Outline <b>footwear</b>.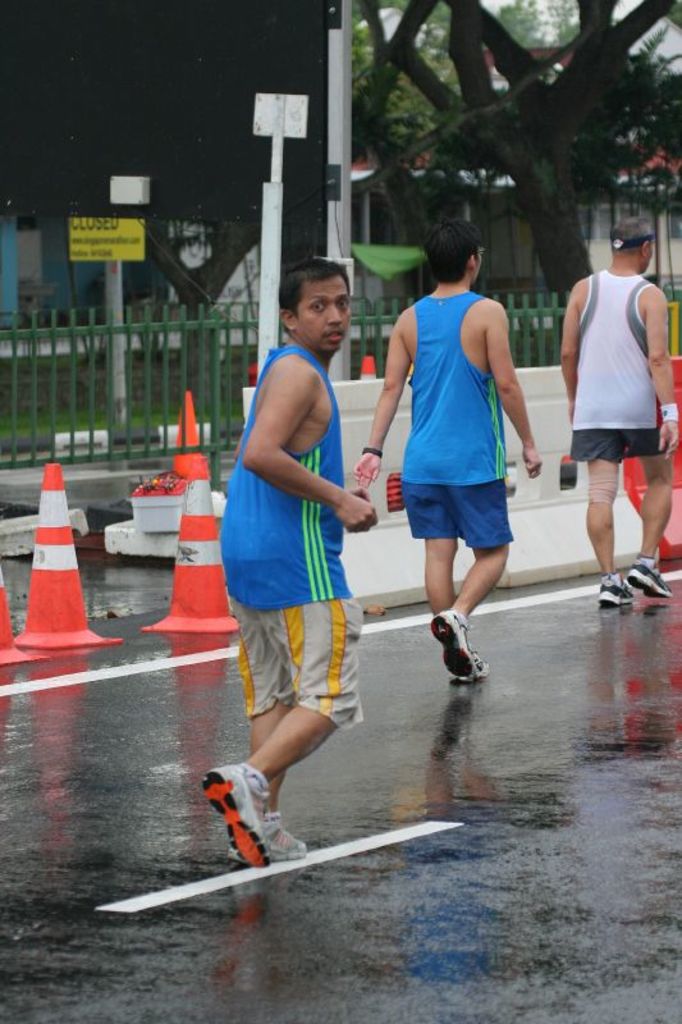
Outline: (x1=198, y1=758, x2=266, y2=867).
